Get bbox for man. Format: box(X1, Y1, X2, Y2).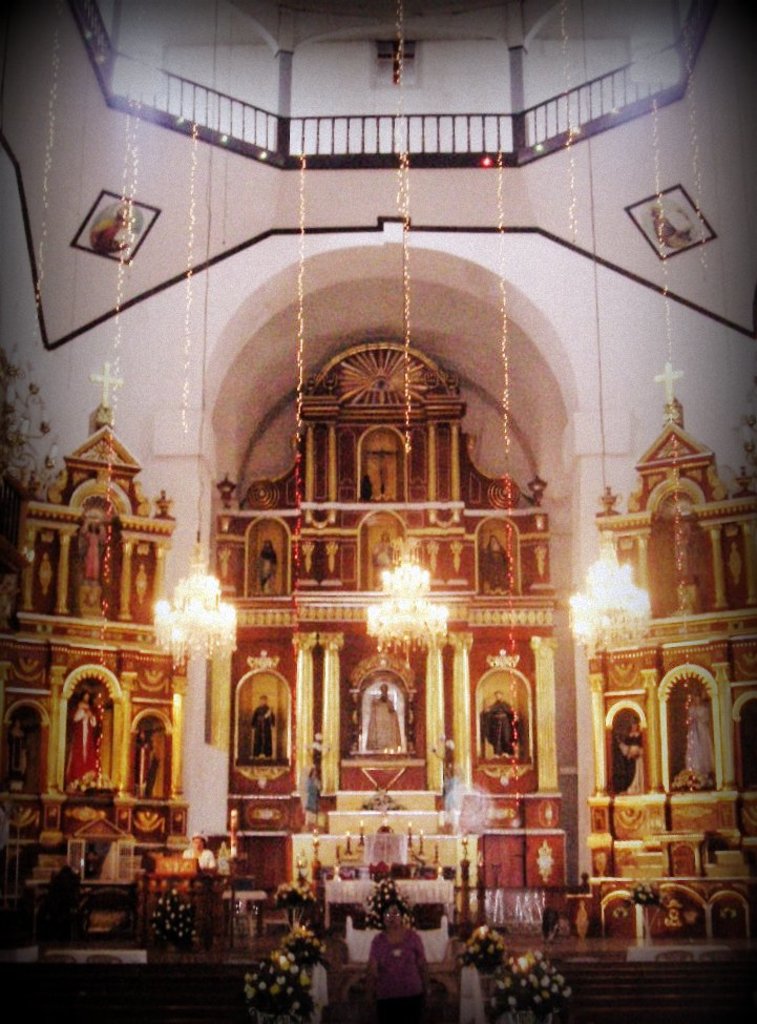
box(482, 690, 513, 759).
